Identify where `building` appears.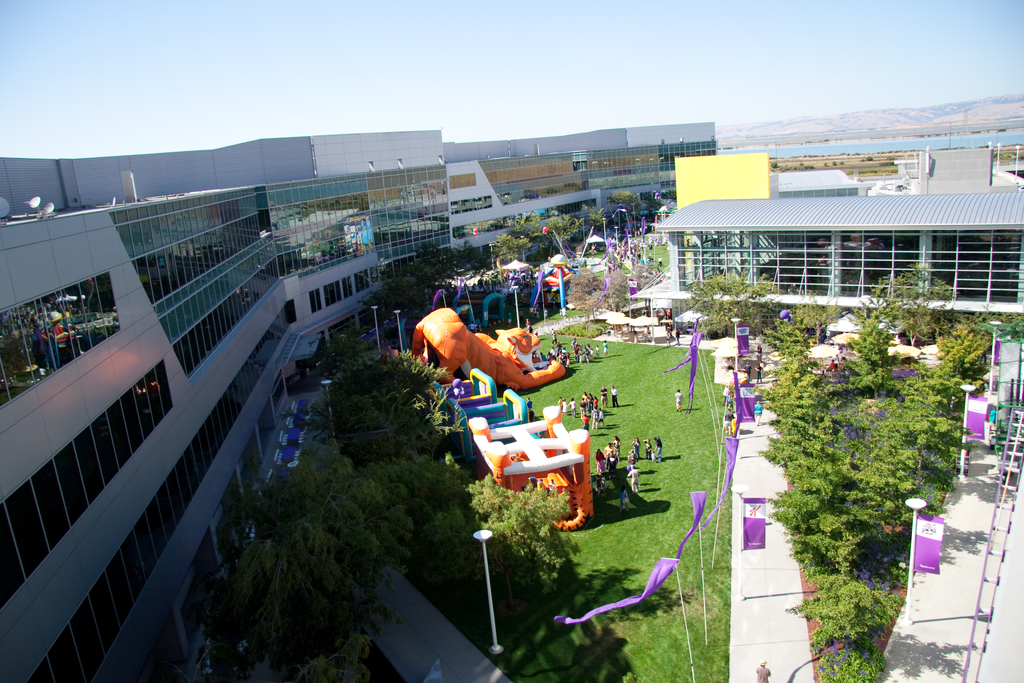
Appears at <box>0,121,717,682</box>.
